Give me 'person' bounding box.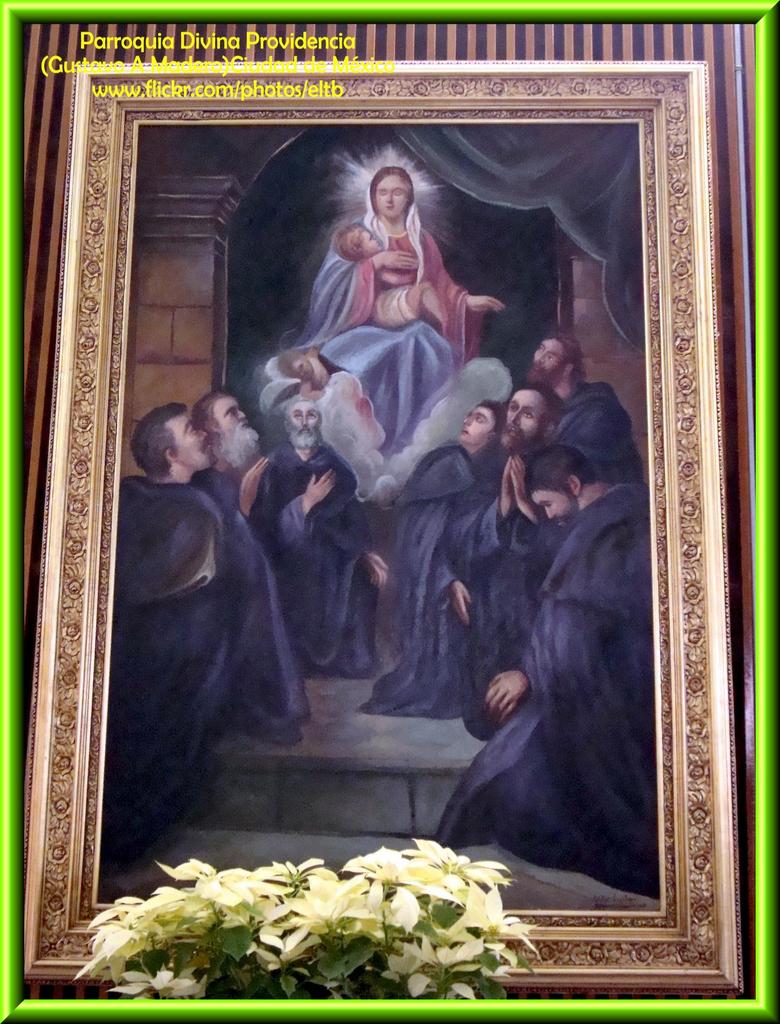
pyautogui.locateOnScreen(264, 374, 419, 685).
